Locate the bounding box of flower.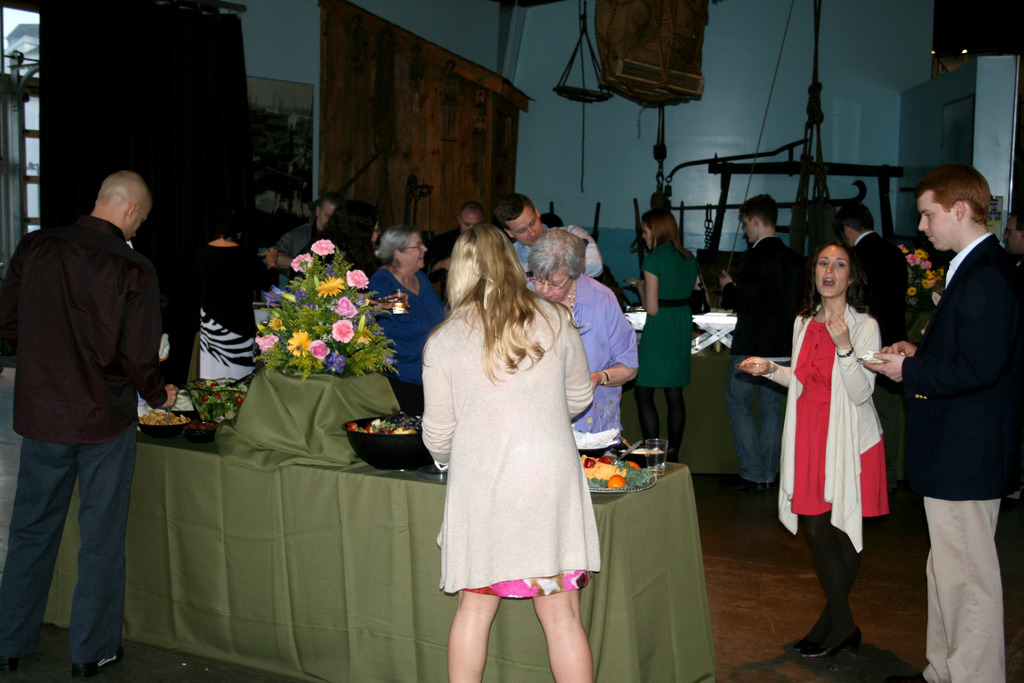
Bounding box: bbox=[291, 251, 318, 272].
